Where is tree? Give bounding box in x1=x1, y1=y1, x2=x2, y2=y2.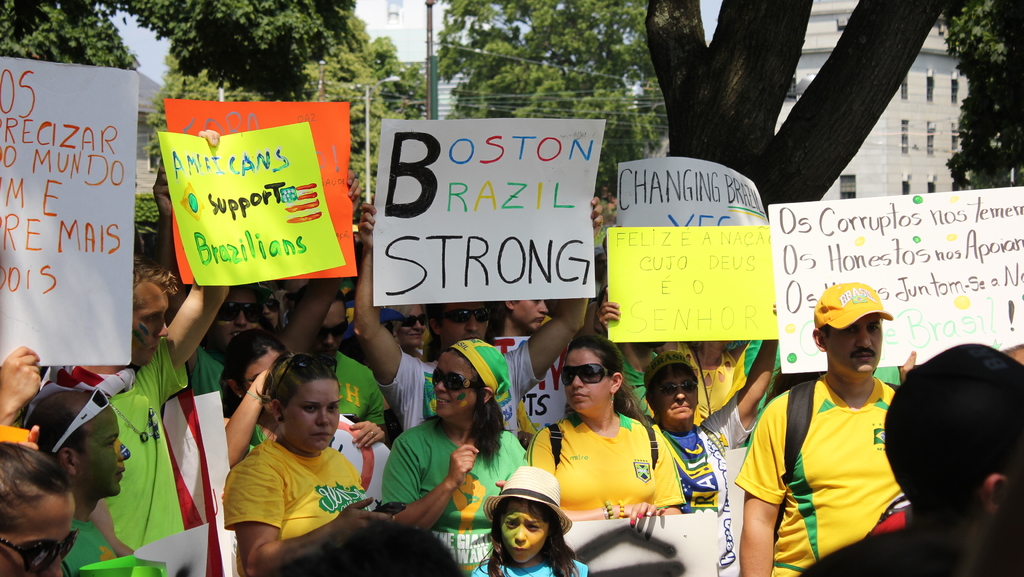
x1=436, y1=0, x2=669, y2=206.
